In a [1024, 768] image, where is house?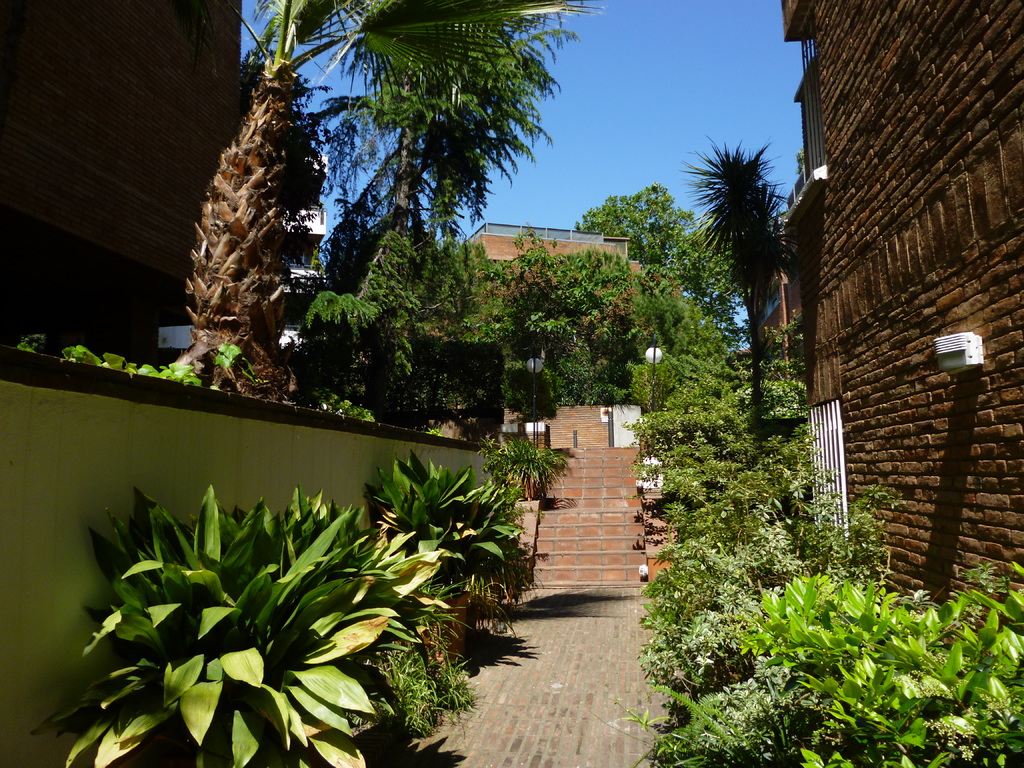
rect(429, 225, 680, 458).
